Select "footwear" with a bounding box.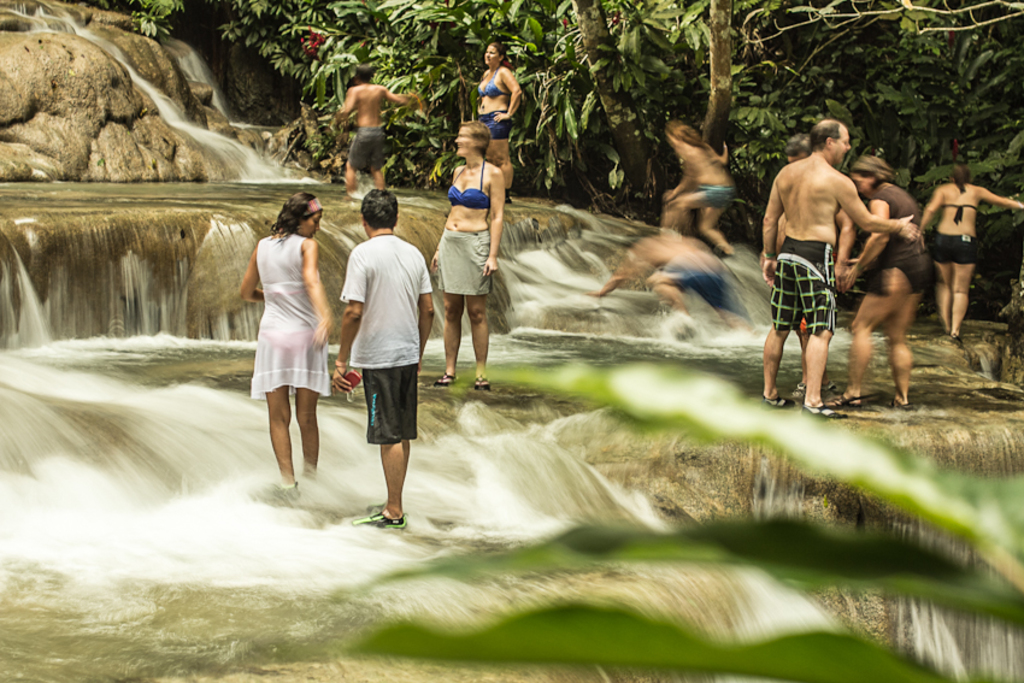
select_region(434, 377, 460, 384).
